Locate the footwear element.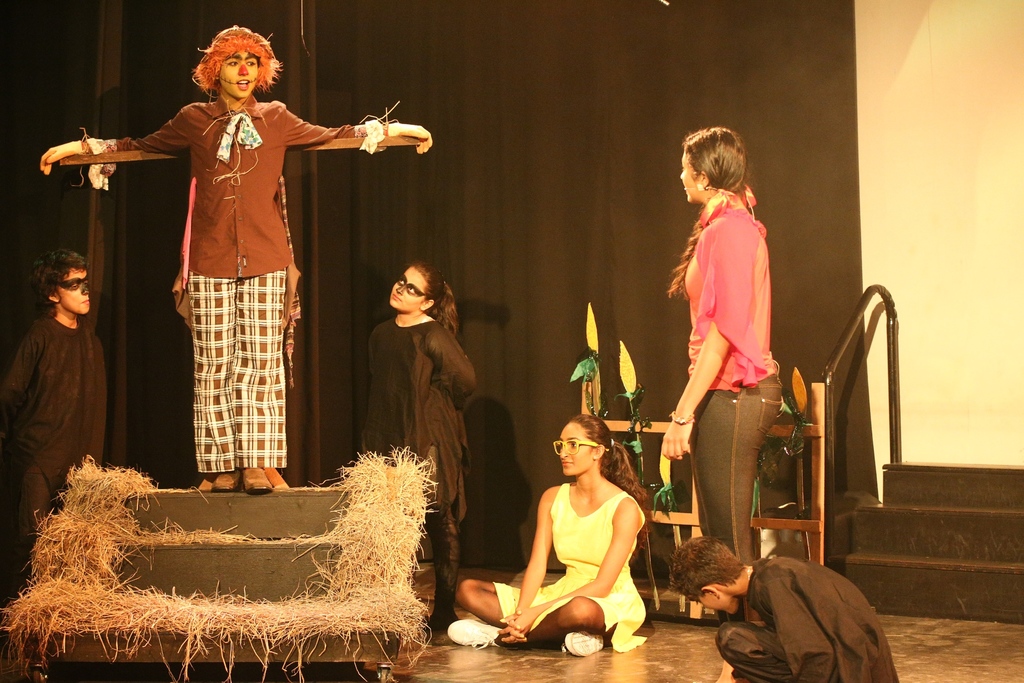
Element bbox: 447/620/509/651.
